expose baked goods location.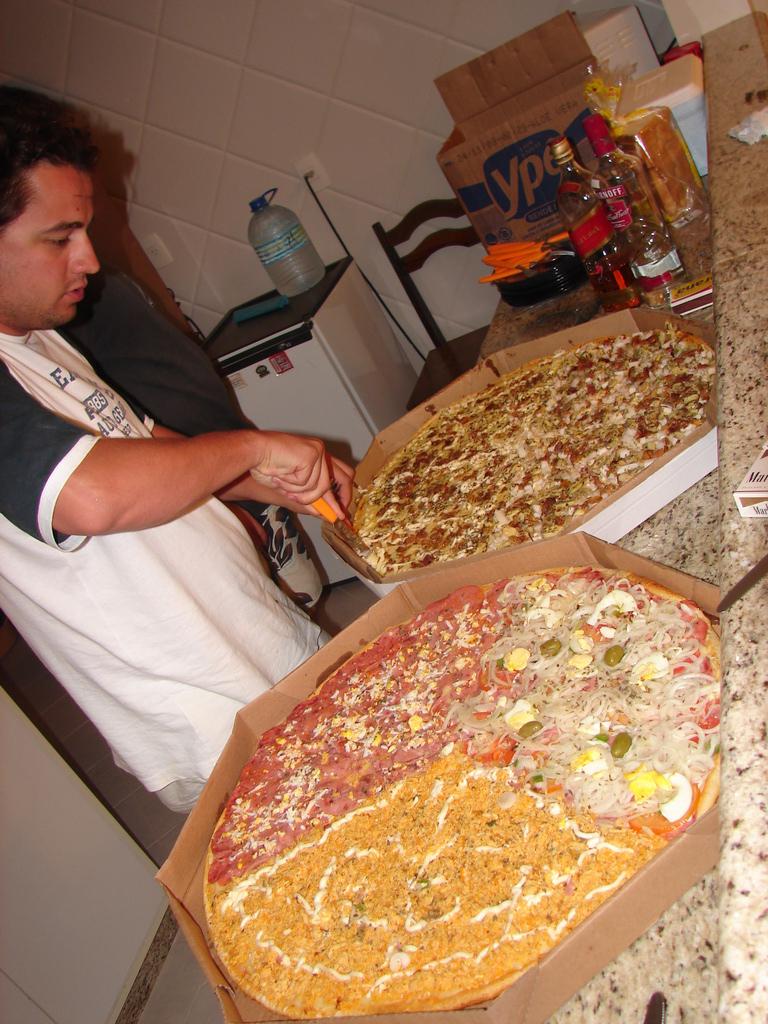
Exposed at (197,569,720,1007).
